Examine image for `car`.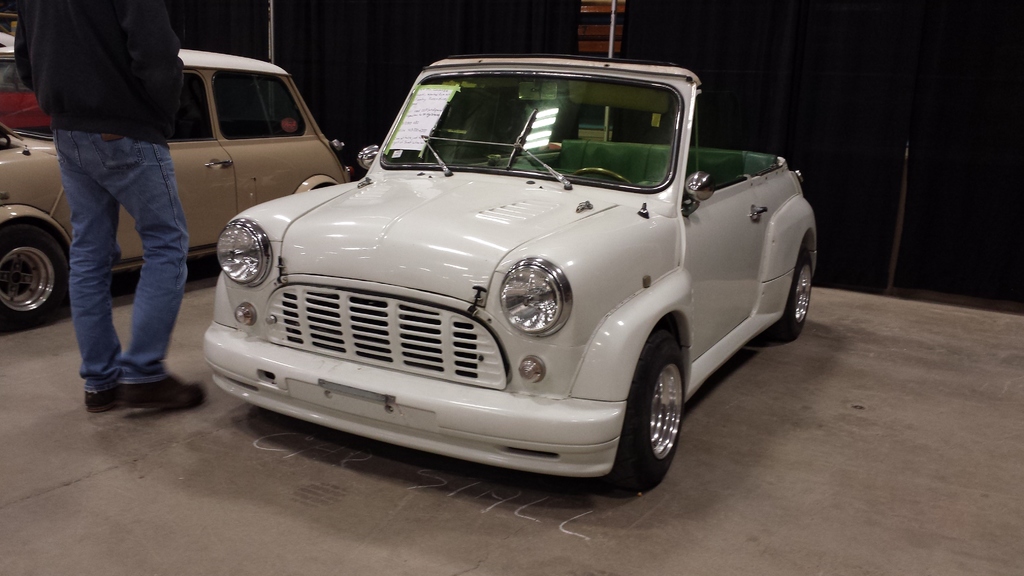
Examination result: bbox(188, 53, 819, 484).
